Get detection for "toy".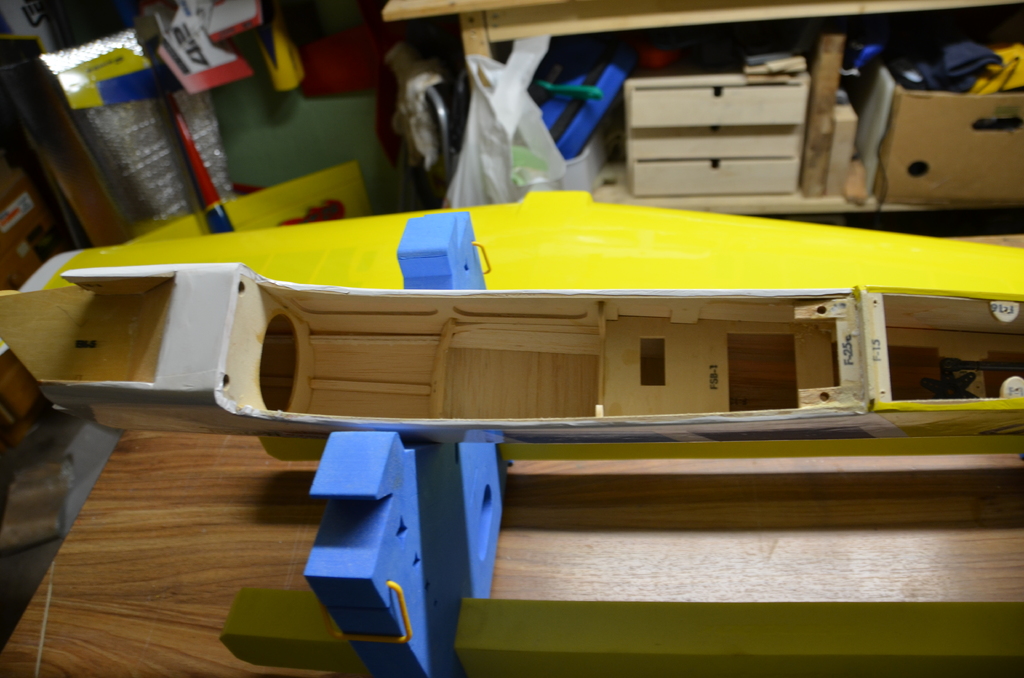
Detection: bbox=(0, 188, 1023, 677).
